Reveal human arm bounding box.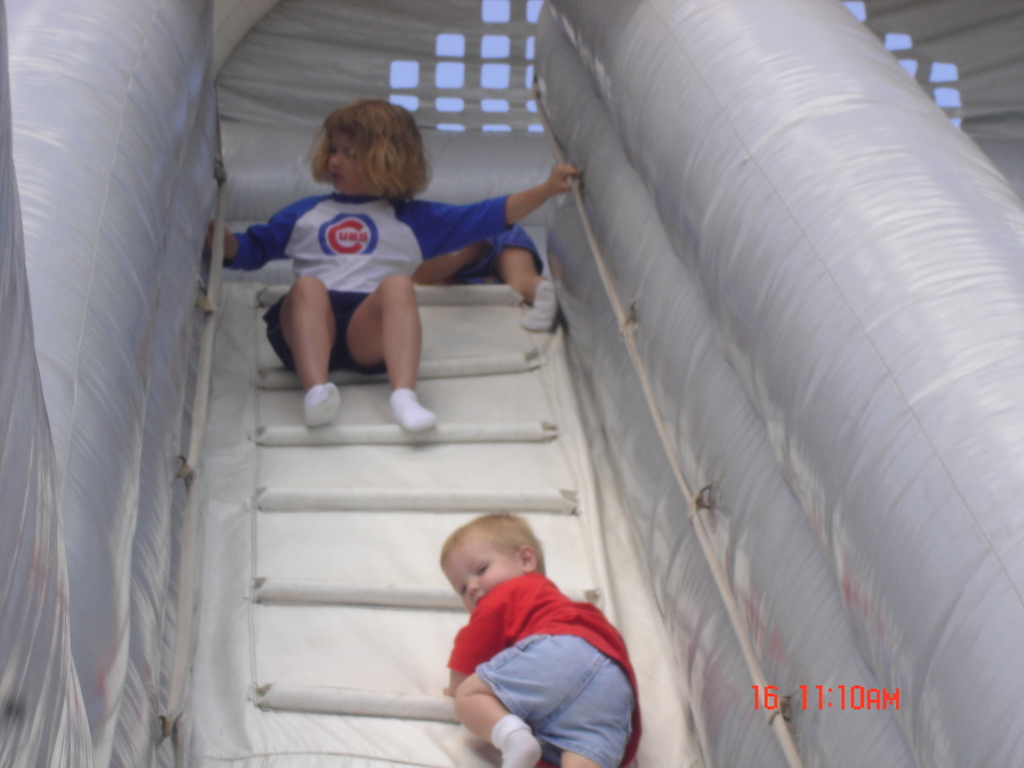
Revealed: <bbox>410, 163, 578, 260</bbox>.
